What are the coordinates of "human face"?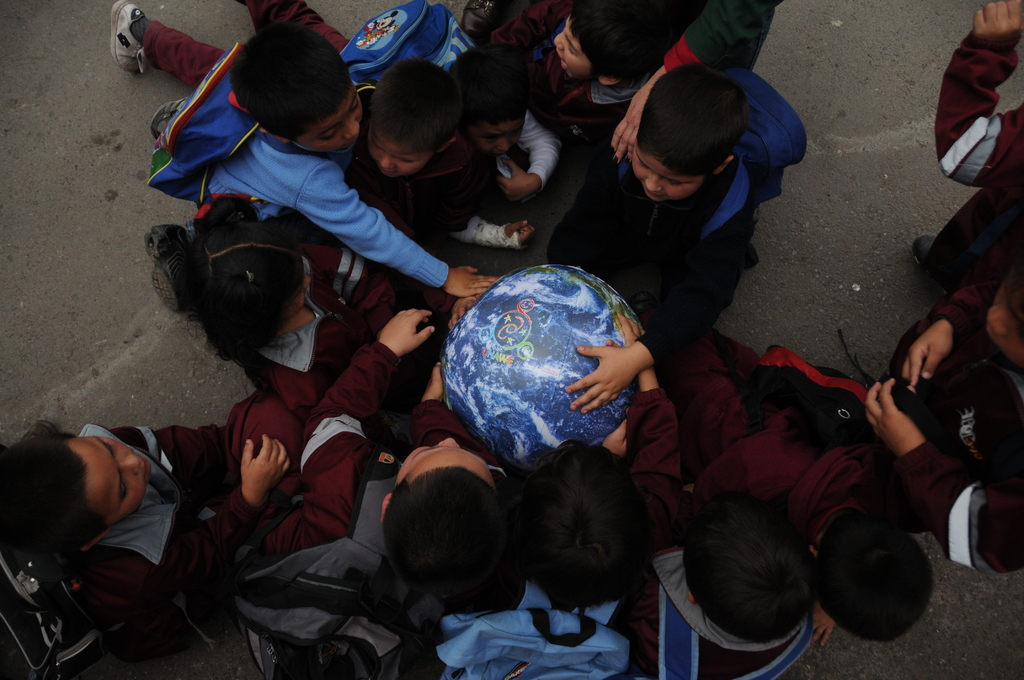
(left=634, top=138, right=711, bottom=201).
